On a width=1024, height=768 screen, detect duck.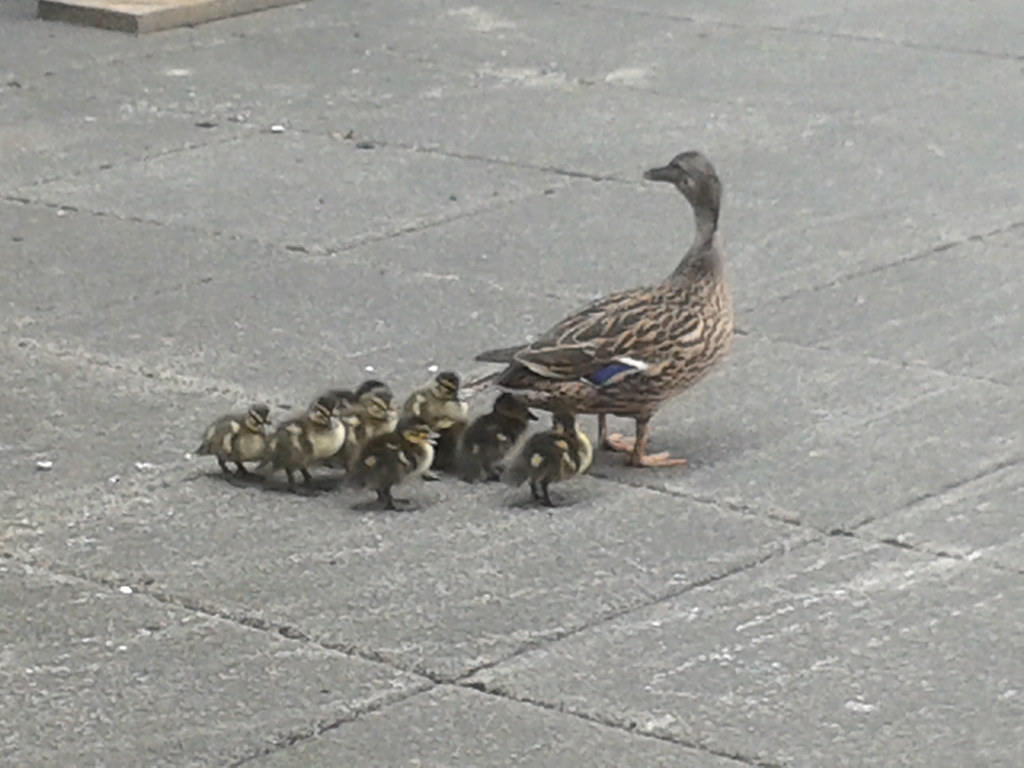
x1=197 y1=404 x2=270 y2=474.
